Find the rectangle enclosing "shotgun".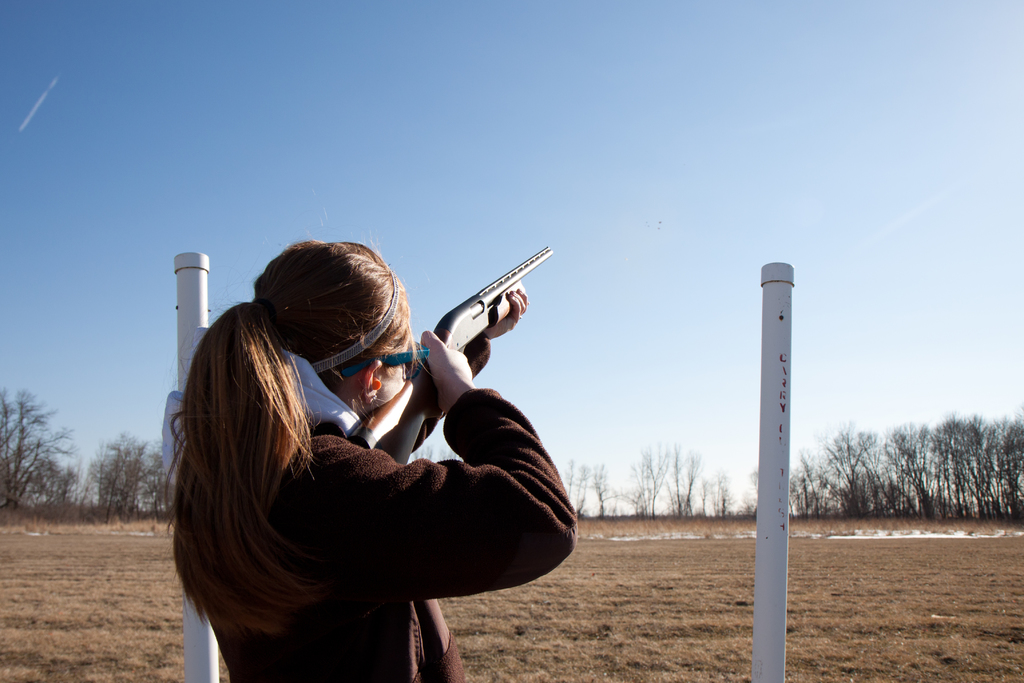
{"x1": 353, "y1": 245, "x2": 552, "y2": 465}.
